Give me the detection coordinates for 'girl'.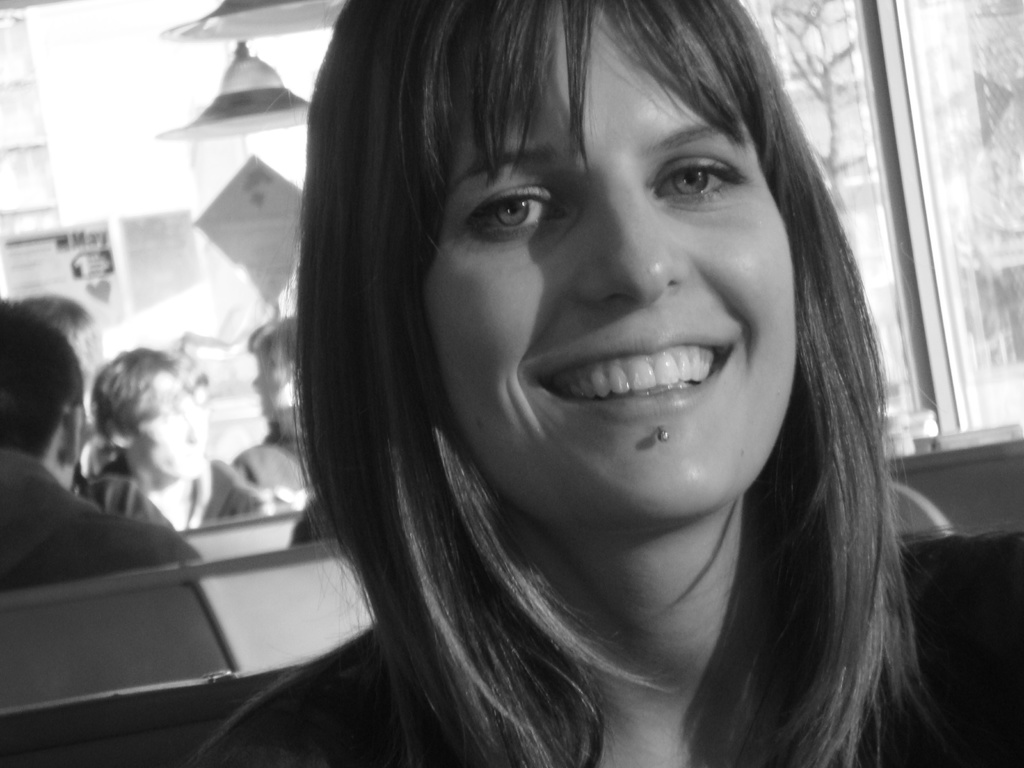
bbox(181, 0, 1023, 767).
